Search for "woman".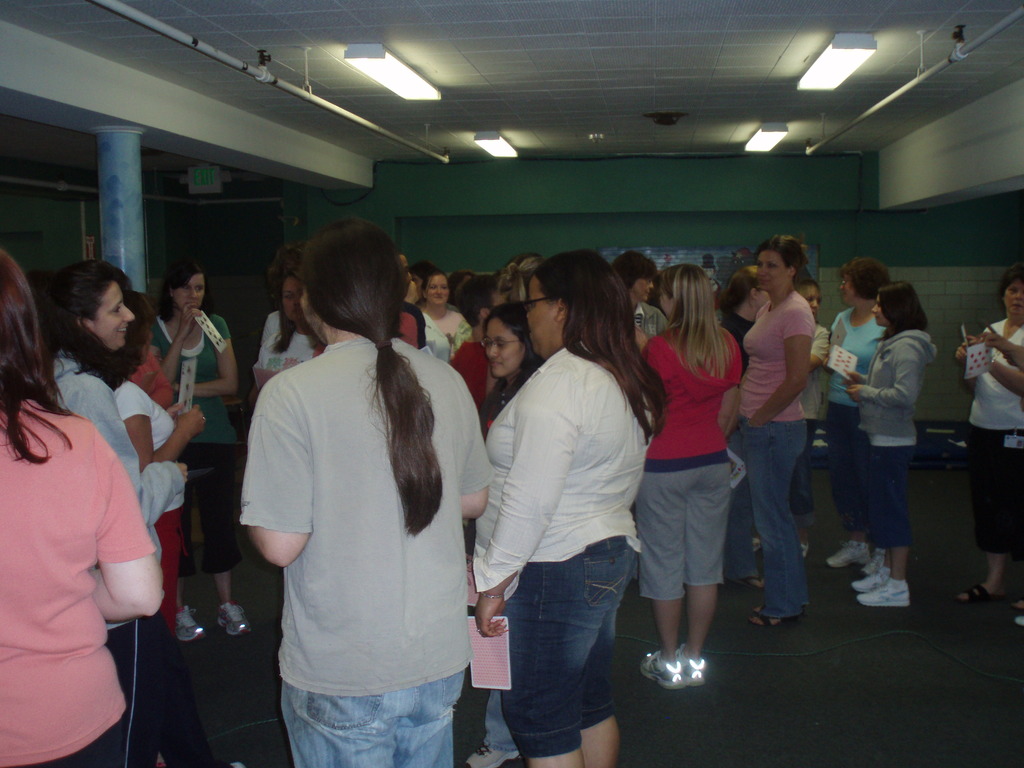
Found at rect(42, 259, 193, 767).
